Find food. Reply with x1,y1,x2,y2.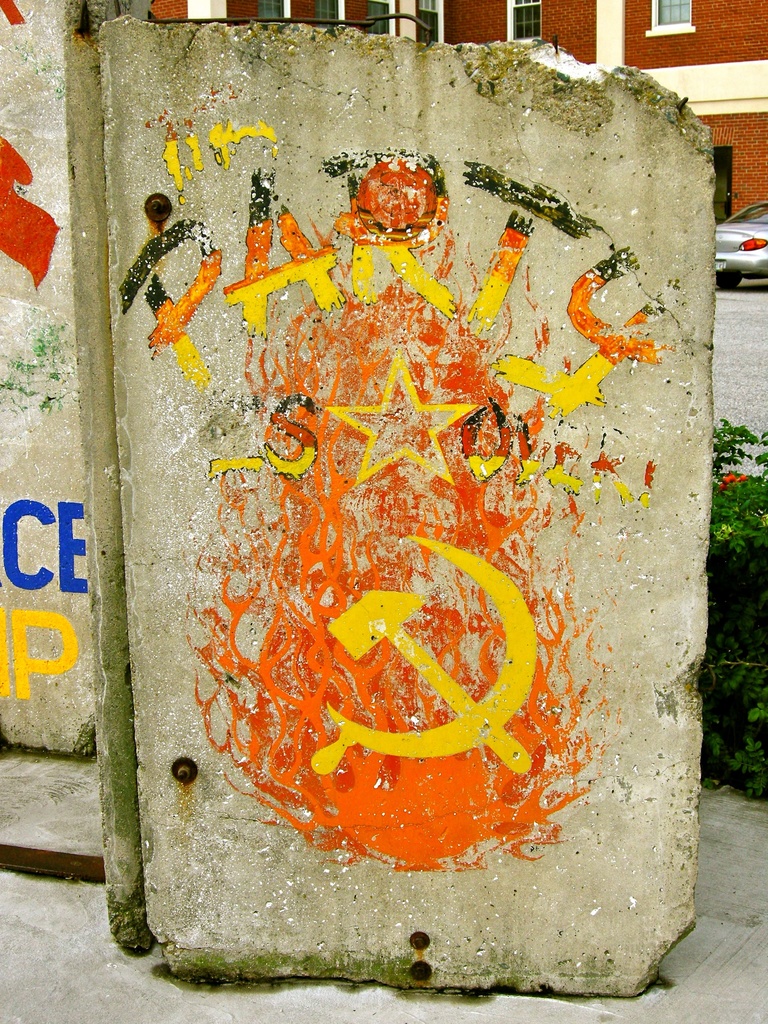
345,143,452,222.
